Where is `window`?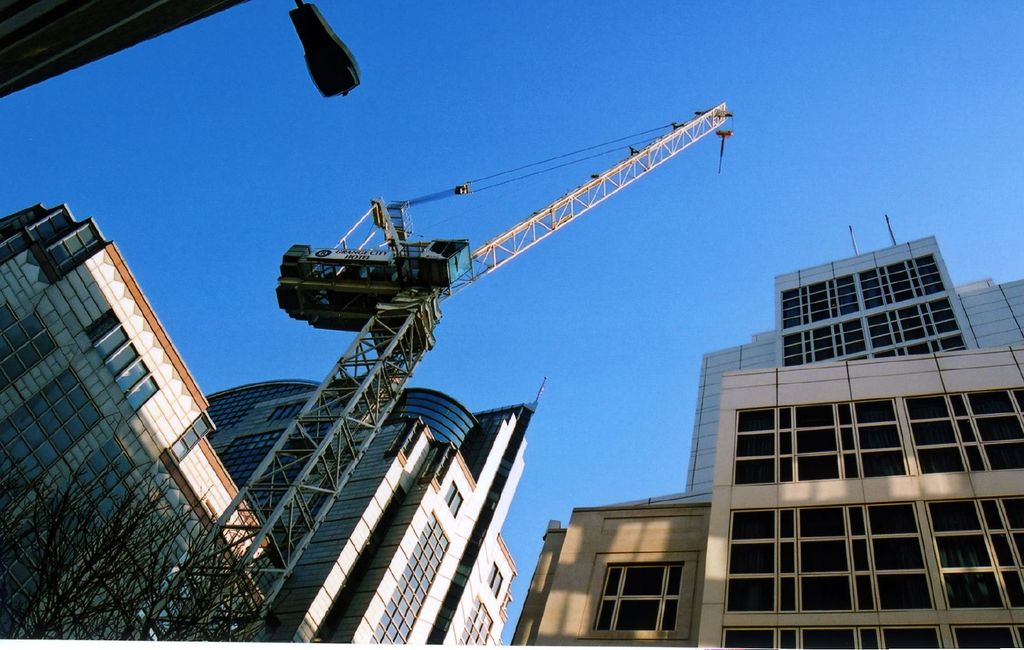
{"x1": 459, "y1": 605, "x2": 484, "y2": 647}.
